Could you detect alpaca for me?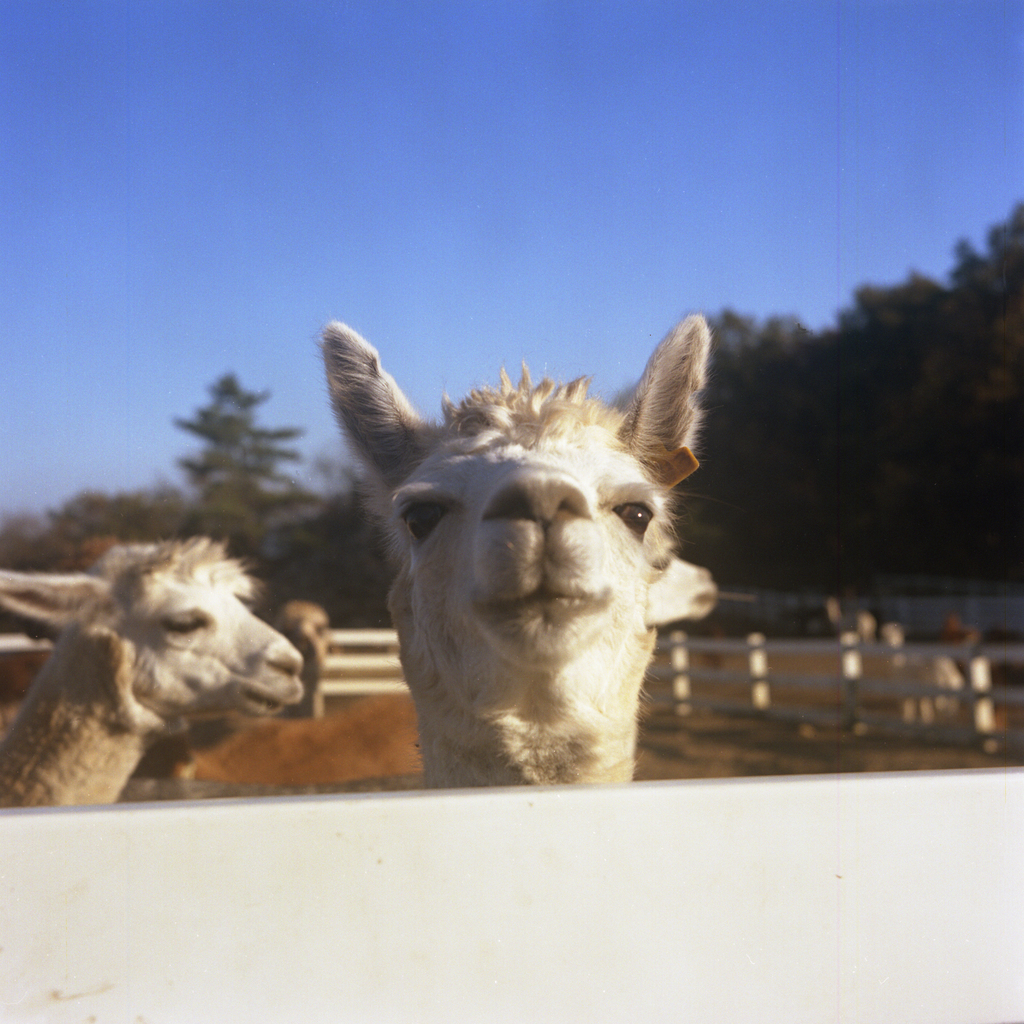
Detection result: [0, 534, 307, 805].
